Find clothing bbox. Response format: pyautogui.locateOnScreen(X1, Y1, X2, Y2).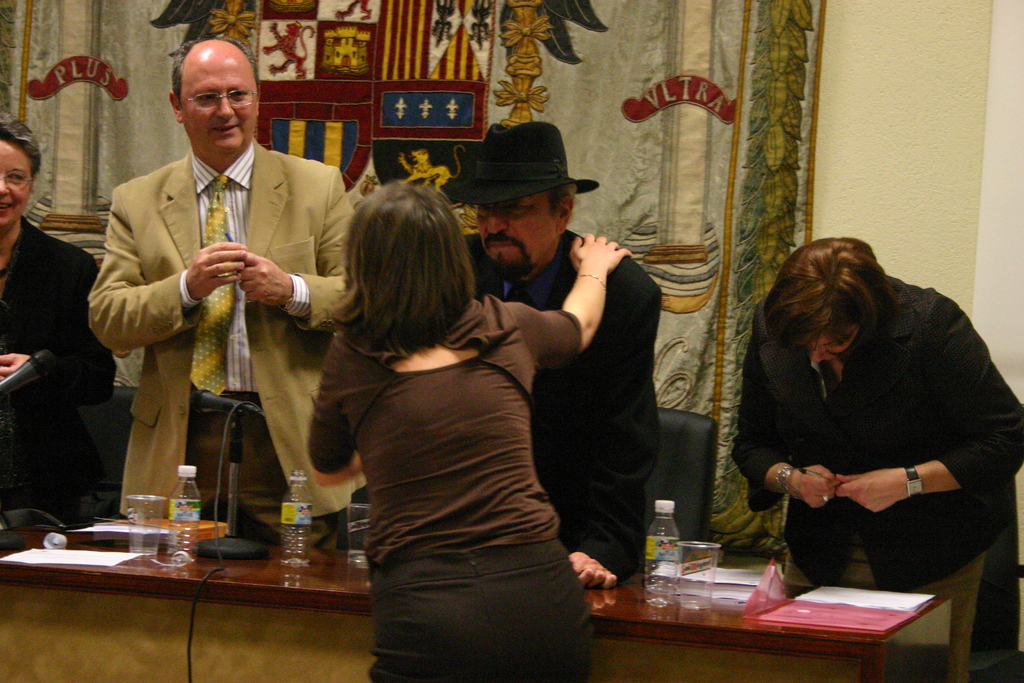
pyautogui.locateOnScreen(90, 138, 360, 548).
